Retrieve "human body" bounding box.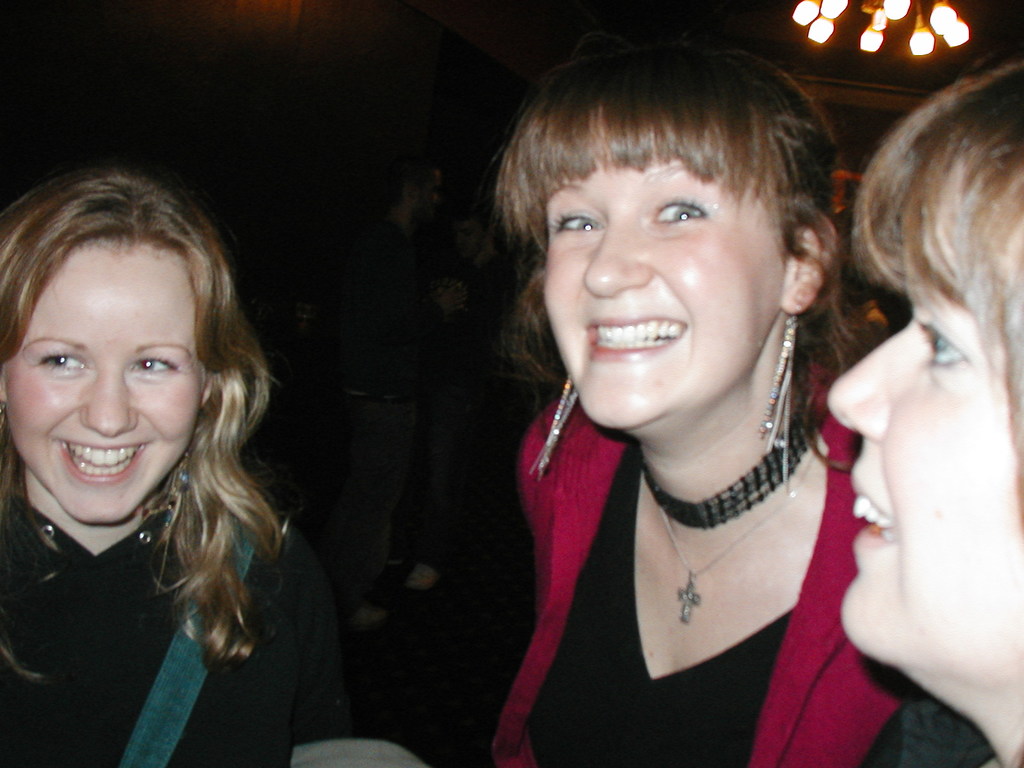
Bounding box: {"left": 421, "top": 35, "right": 990, "bottom": 767}.
